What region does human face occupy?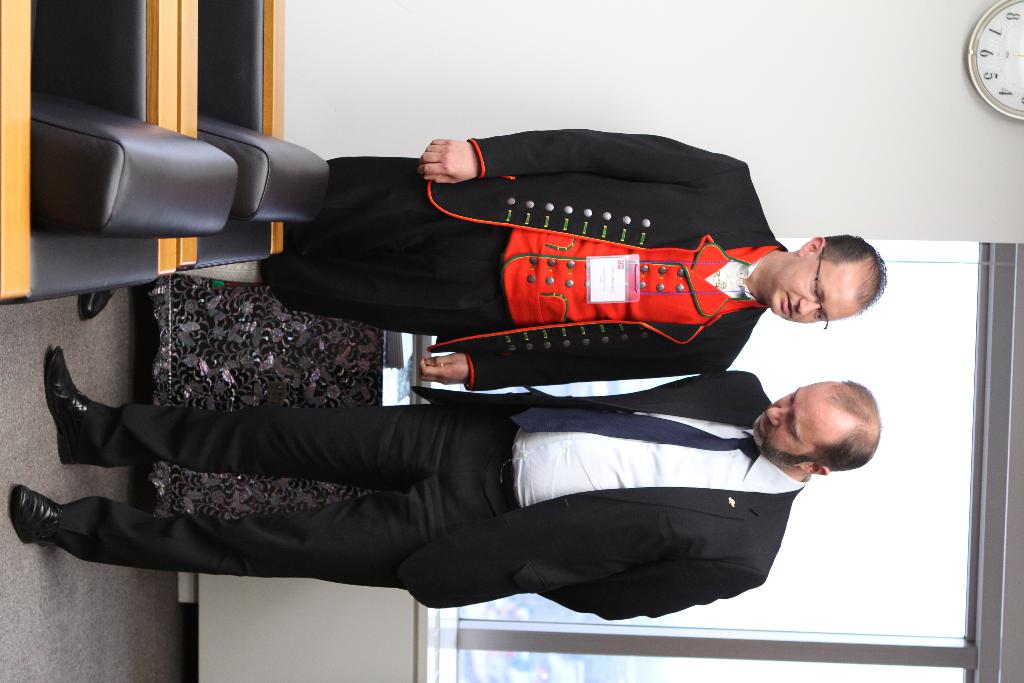
detection(749, 383, 847, 464).
